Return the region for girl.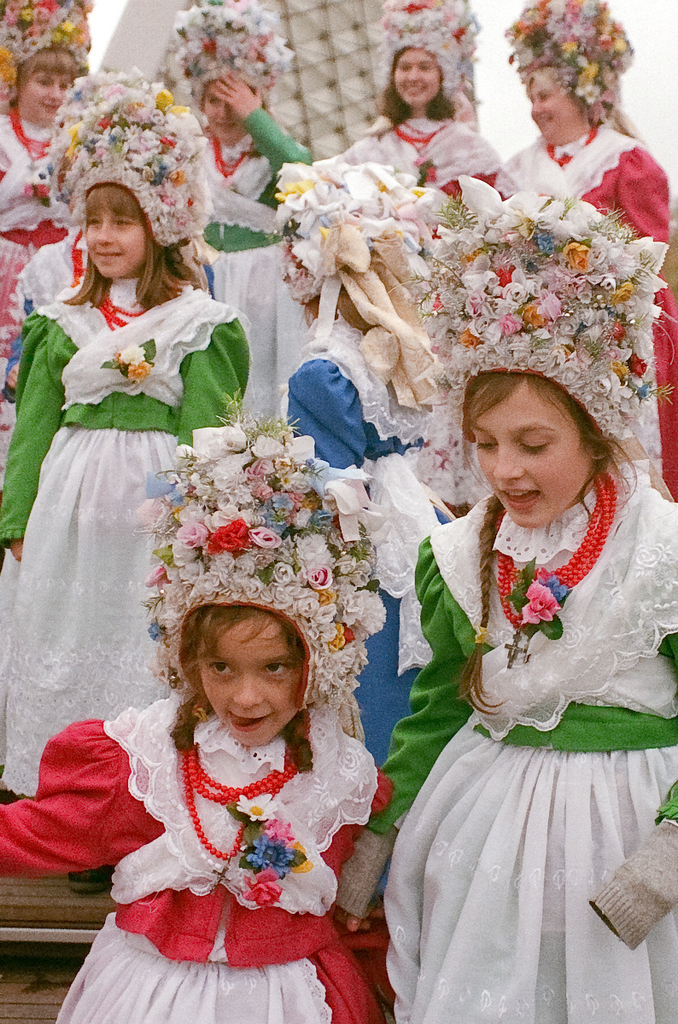
(0,150,254,898).
